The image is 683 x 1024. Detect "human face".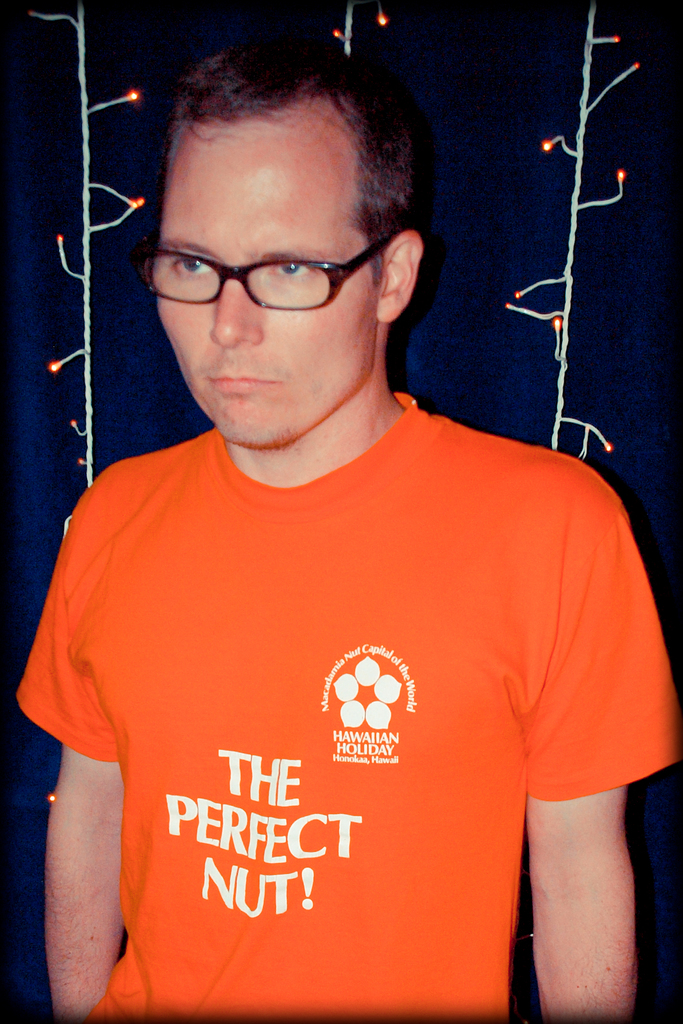
Detection: Rect(155, 106, 384, 456).
